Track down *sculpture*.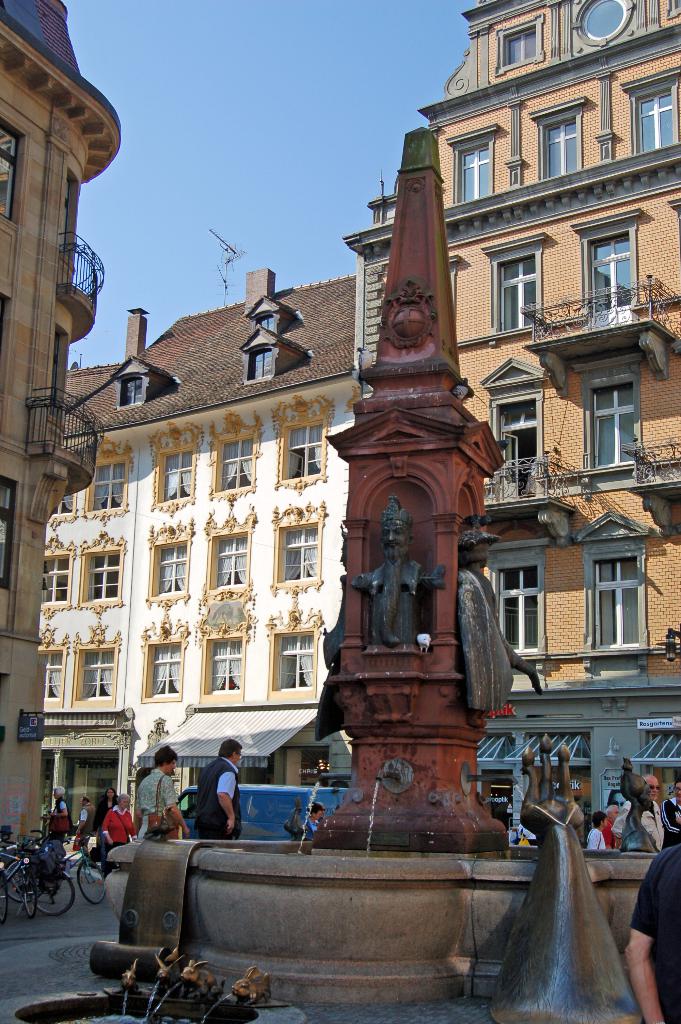
Tracked to (177, 954, 234, 1001).
